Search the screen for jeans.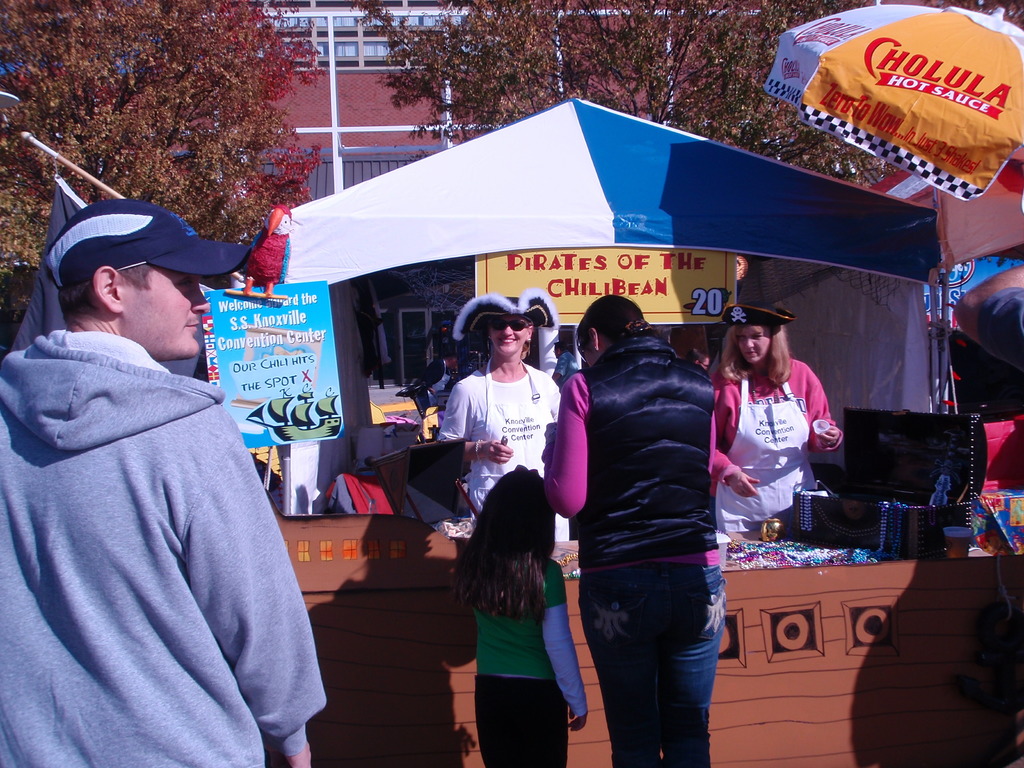
Found at [x1=578, y1=561, x2=726, y2=765].
